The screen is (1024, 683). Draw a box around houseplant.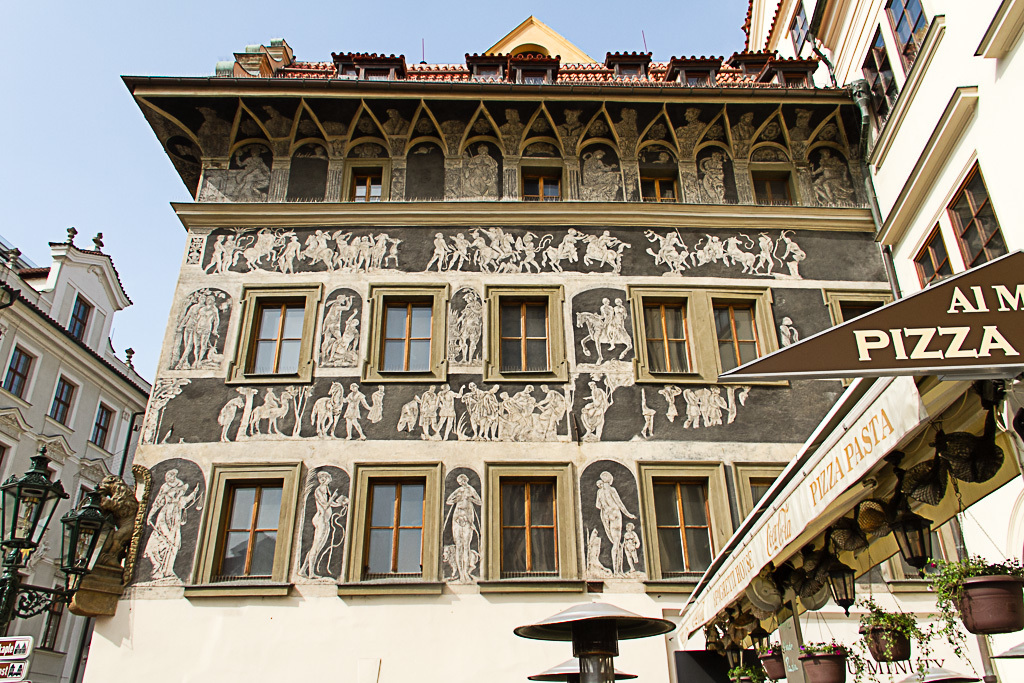
(848, 591, 934, 682).
